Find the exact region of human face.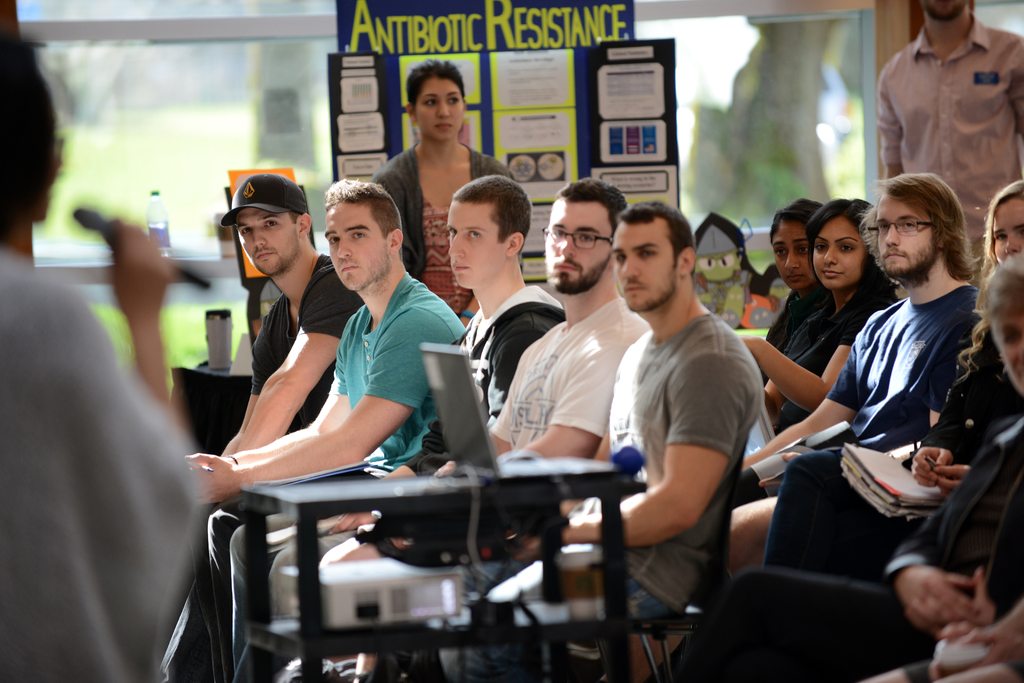
Exact region: bbox=(417, 82, 463, 137).
